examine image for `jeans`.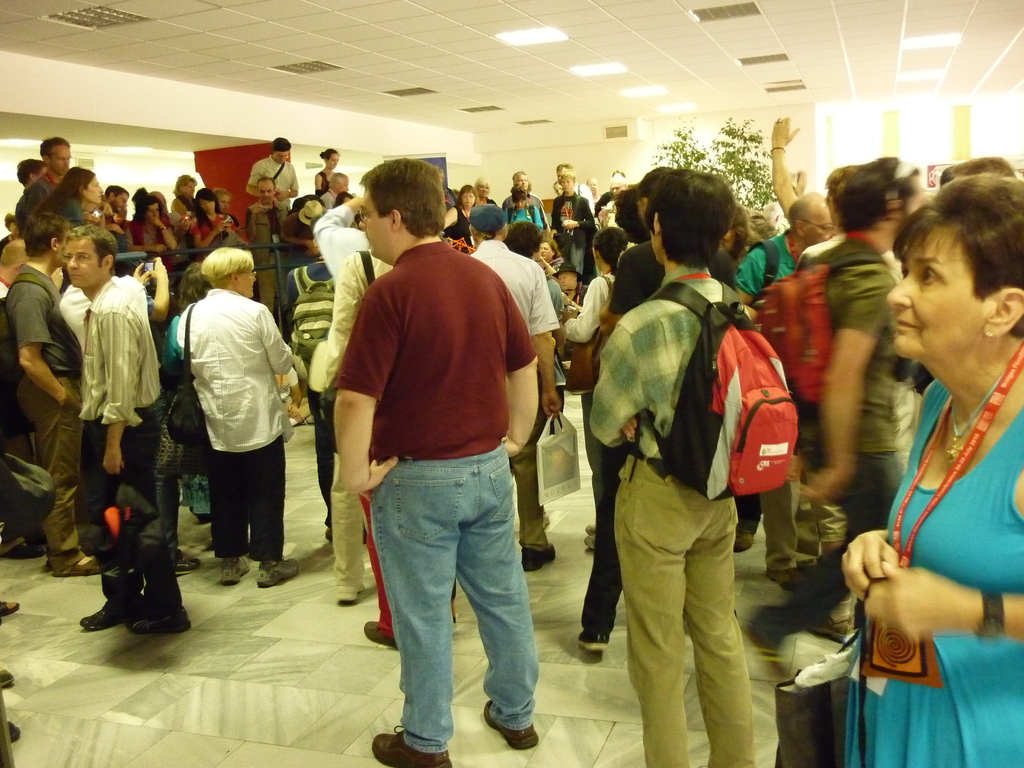
Examination result: [left=357, top=458, right=545, bottom=750].
